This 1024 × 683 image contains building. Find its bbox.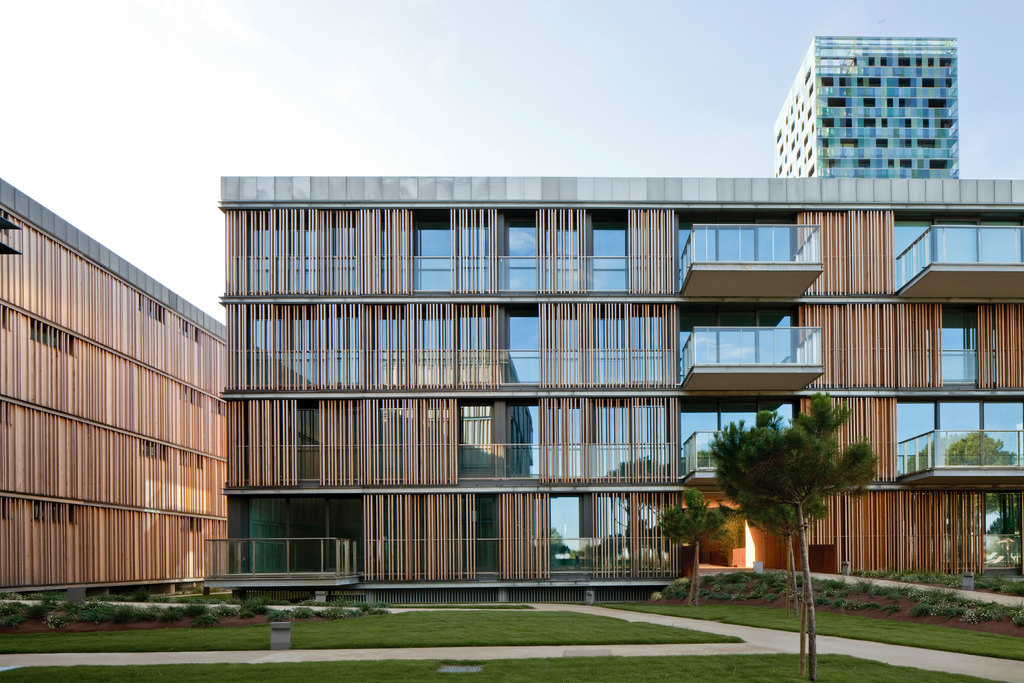
[0,173,231,603].
